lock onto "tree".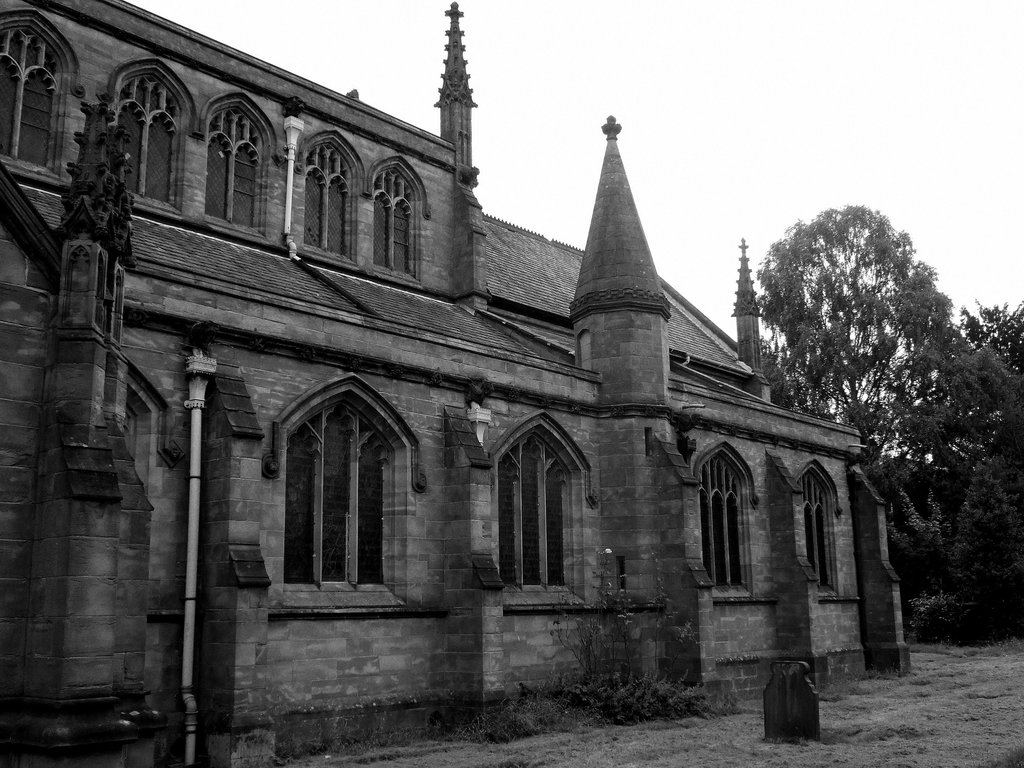
Locked: 895:294:1023:647.
